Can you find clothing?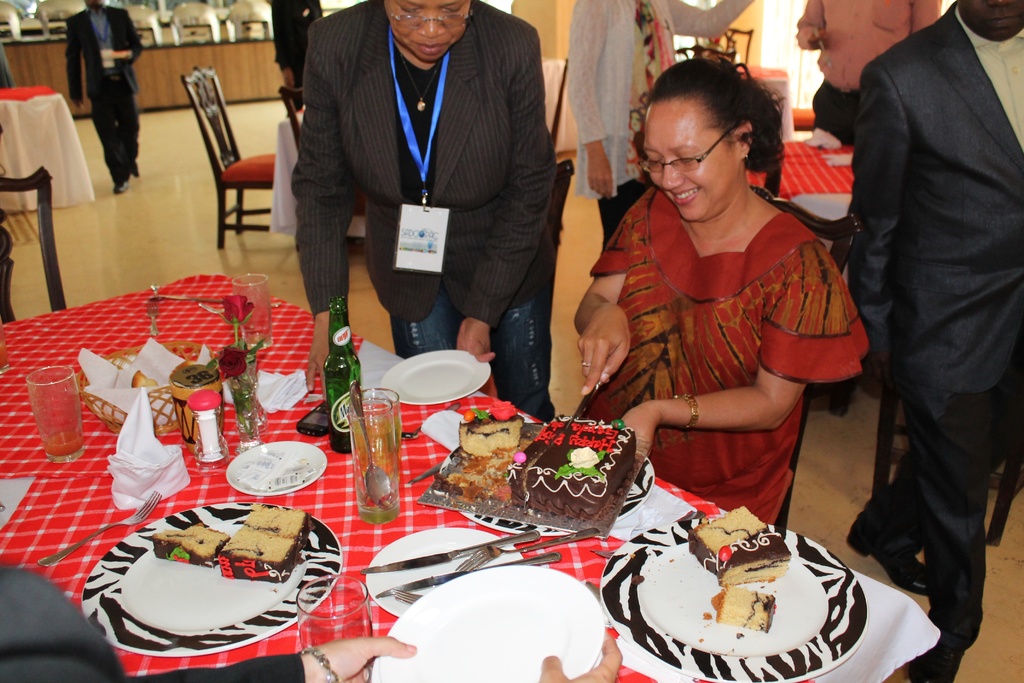
Yes, bounding box: {"x1": 67, "y1": 4, "x2": 143, "y2": 182}.
